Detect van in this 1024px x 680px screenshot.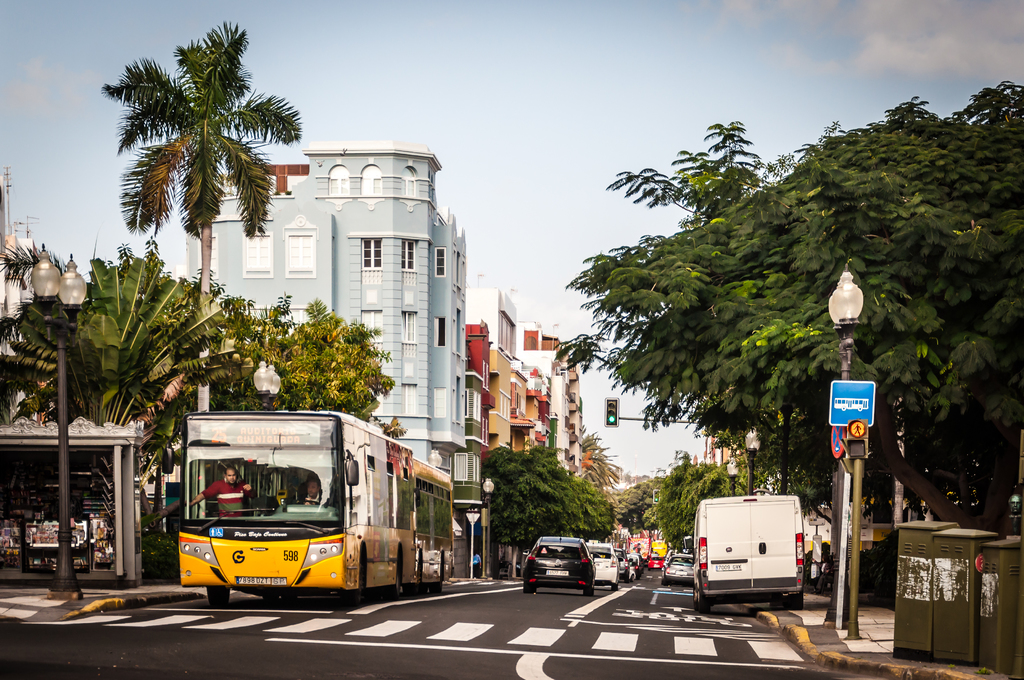
Detection: <box>680,493,808,614</box>.
